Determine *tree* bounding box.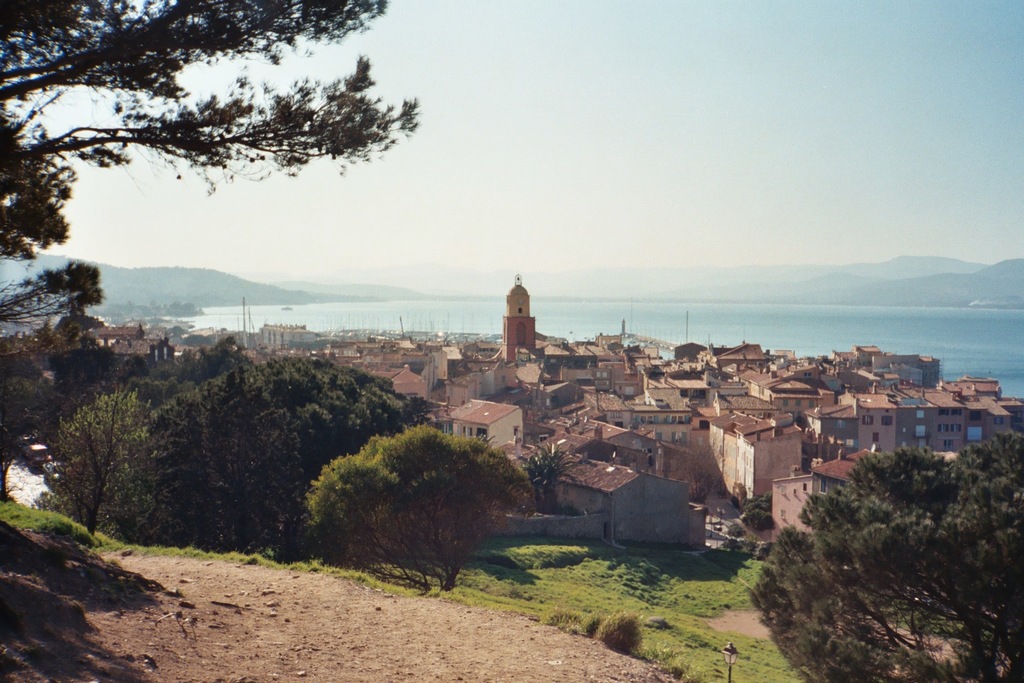
Determined: 748:431:1023:682.
